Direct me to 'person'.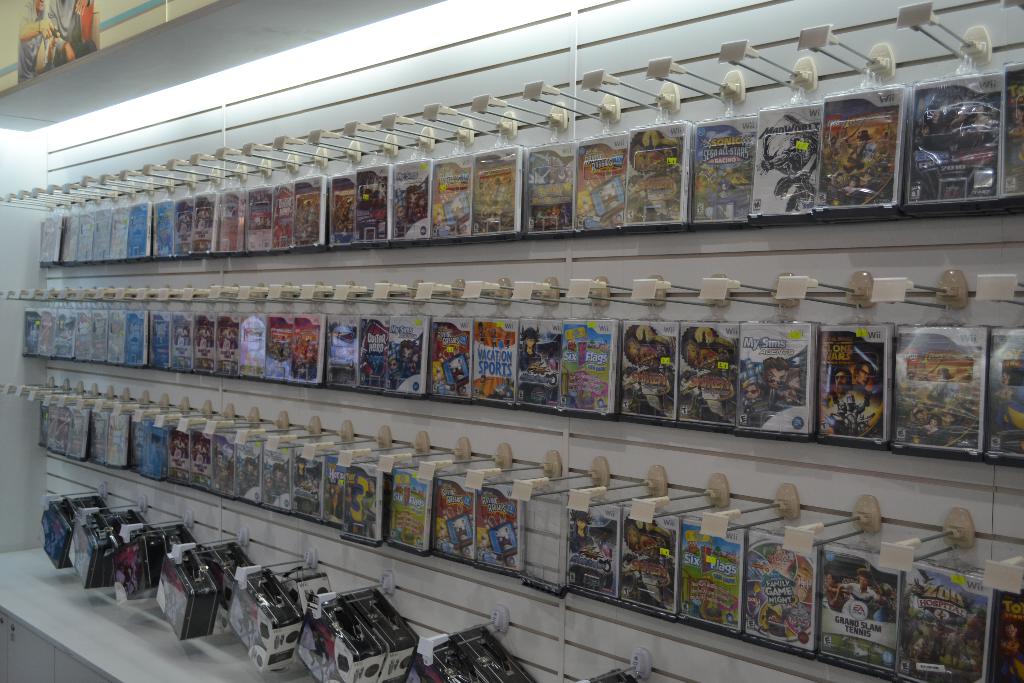
Direction: x1=520, y1=325, x2=542, y2=372.
